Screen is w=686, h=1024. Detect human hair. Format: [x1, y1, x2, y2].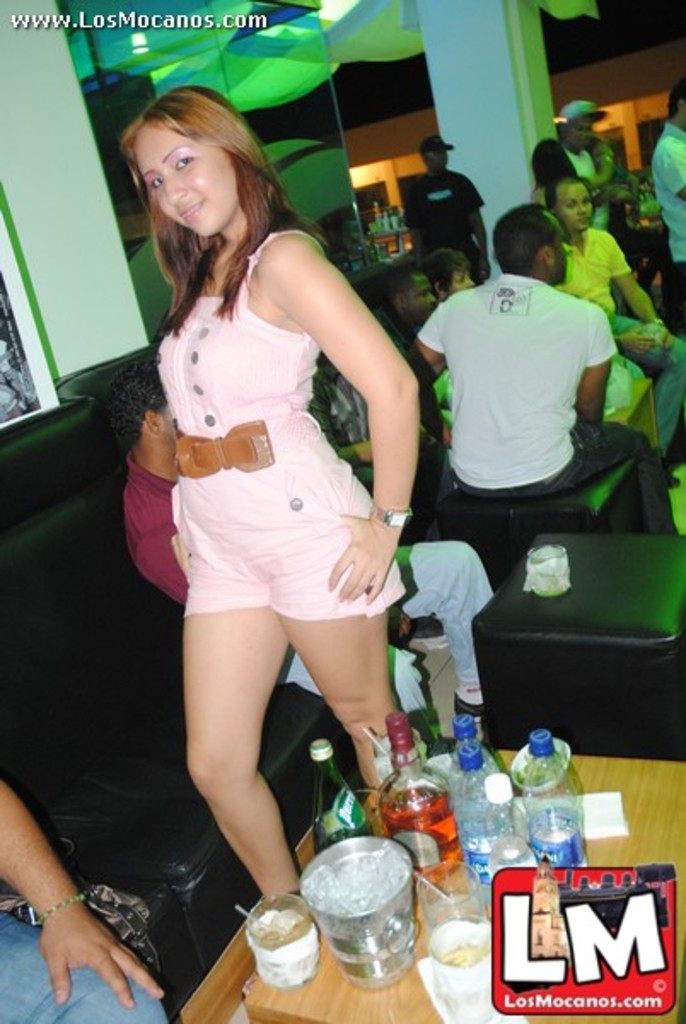
[543, 176, 589, 213].
